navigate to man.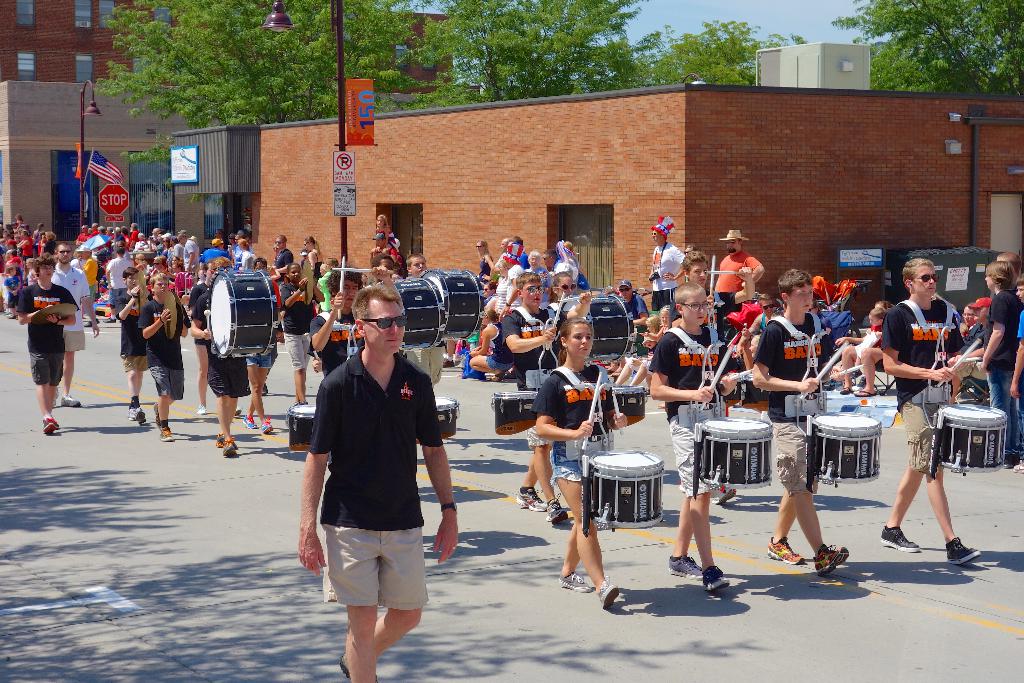
Navigation target: (879,252,989,553).
